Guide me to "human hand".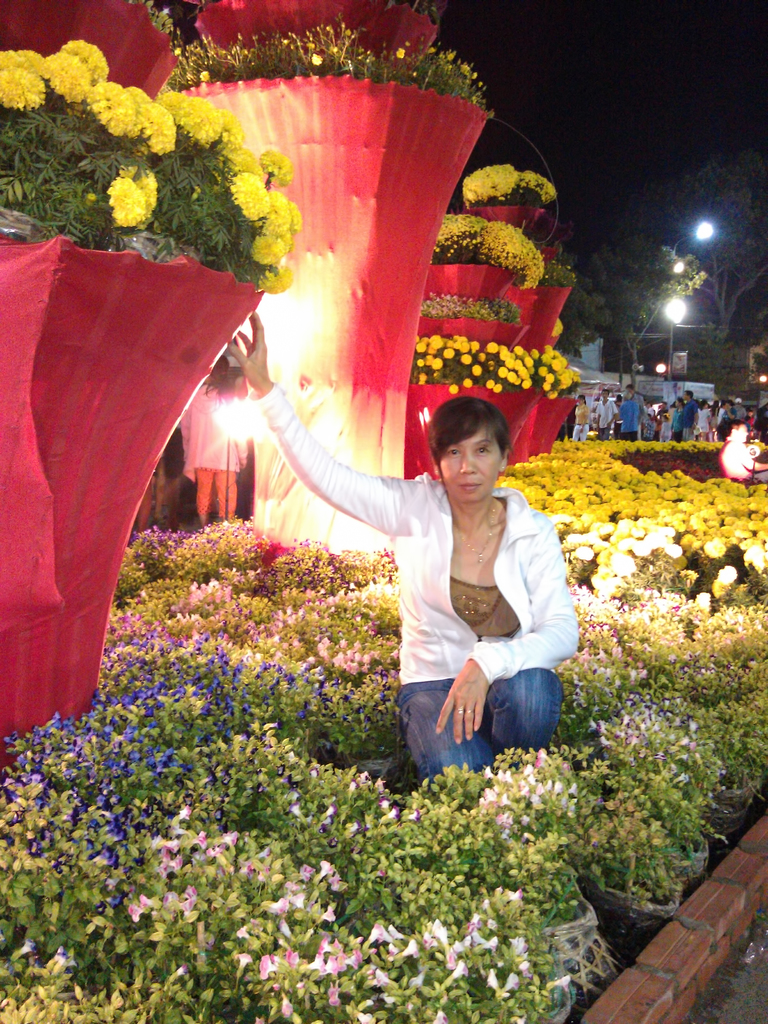
Guidance: left=442, top=638, right=524, bottom=746.
